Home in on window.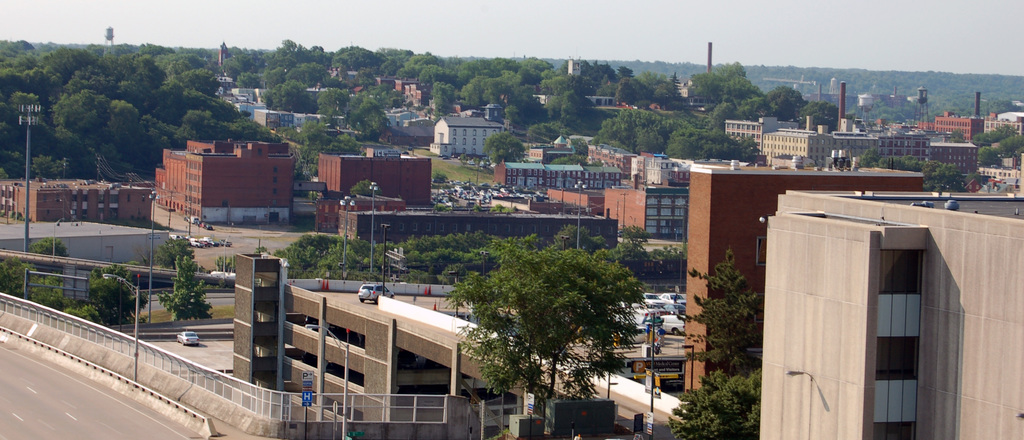
Homed in at (874, 420, 916, 439).
